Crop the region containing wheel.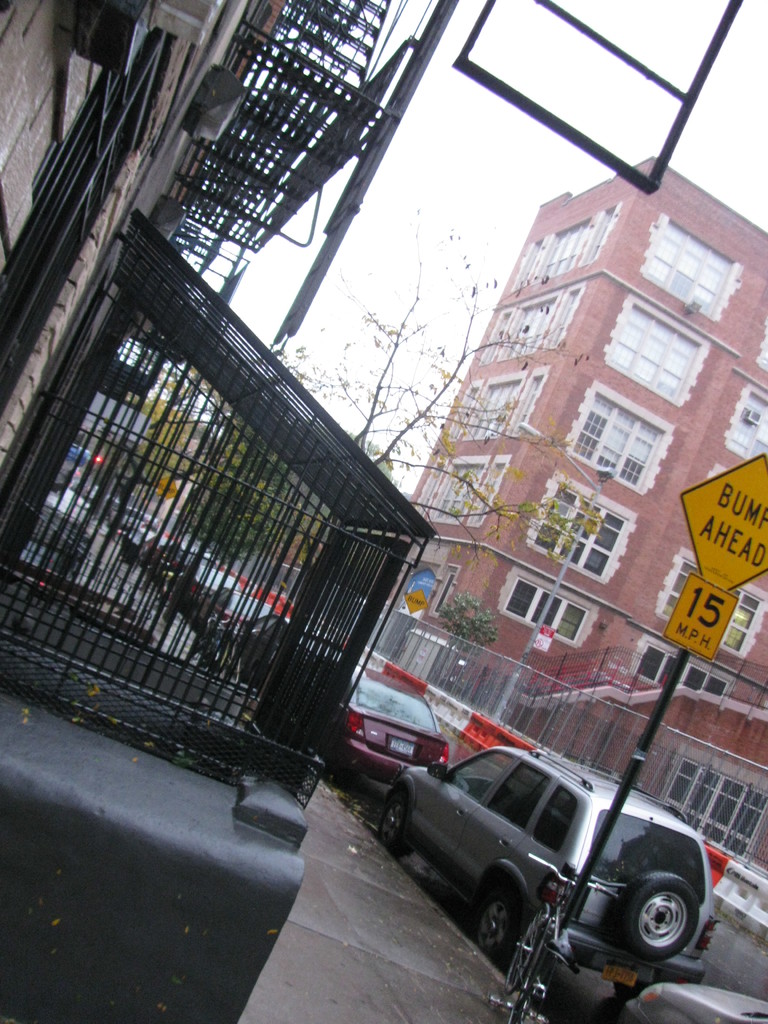
Crop region: box(371, 781, 425, 863).
